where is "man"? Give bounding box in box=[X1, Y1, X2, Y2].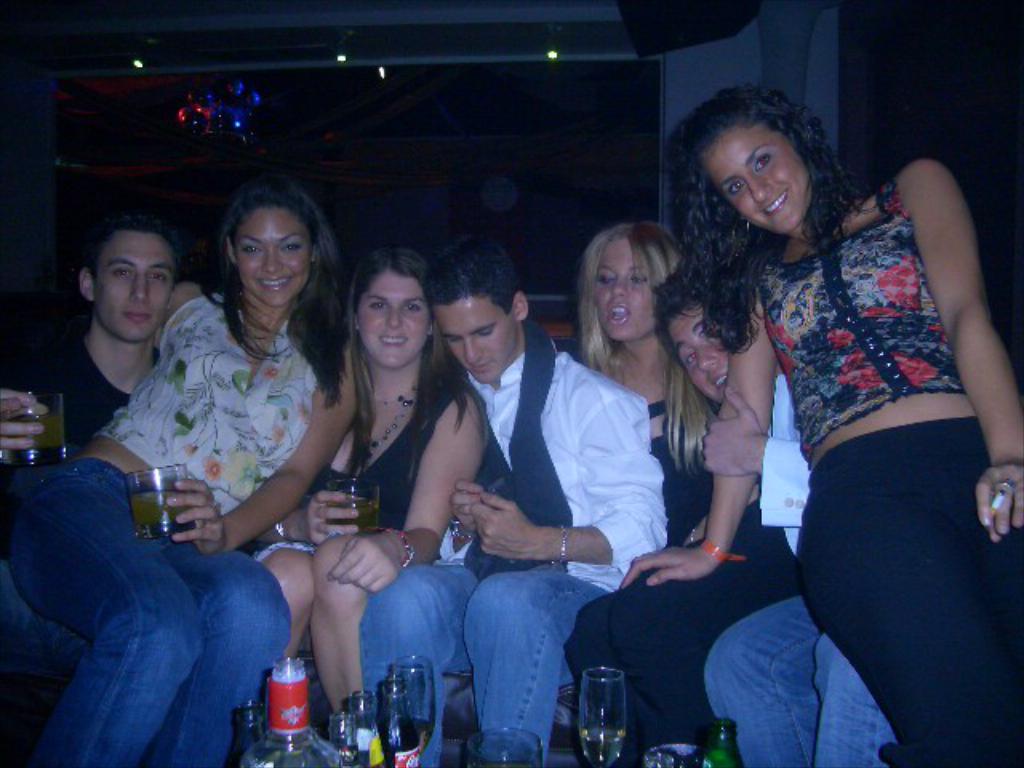
box=[653, 254, 899, 766].
